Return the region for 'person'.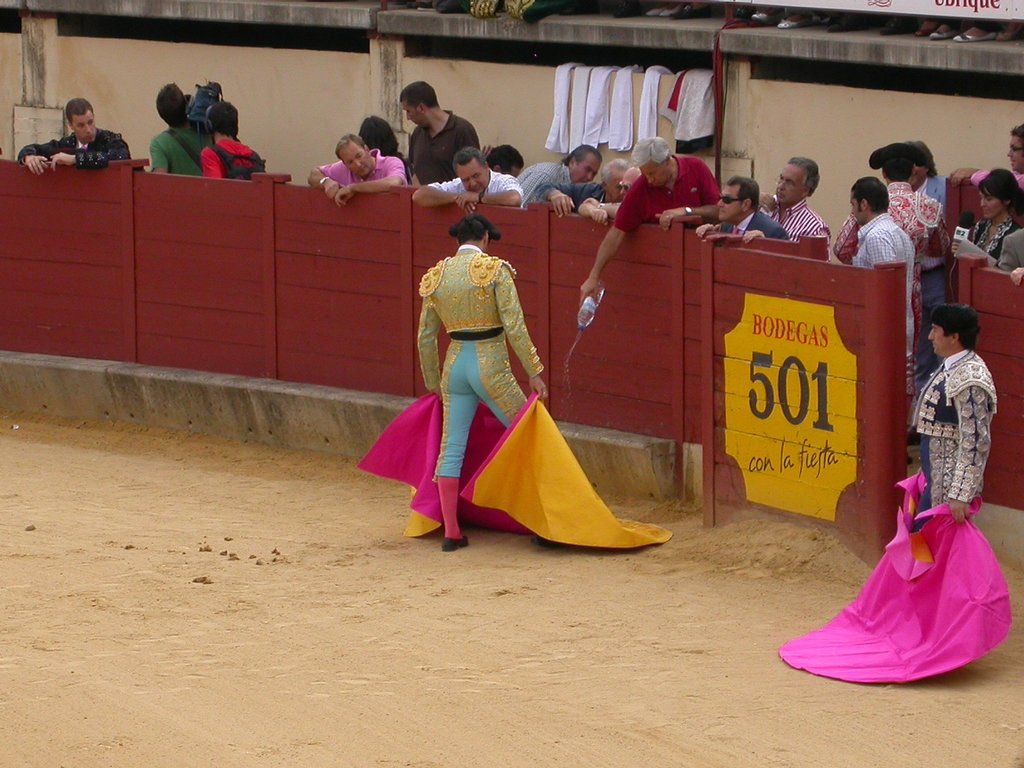
bbox=[14, 90, 134, 176].
